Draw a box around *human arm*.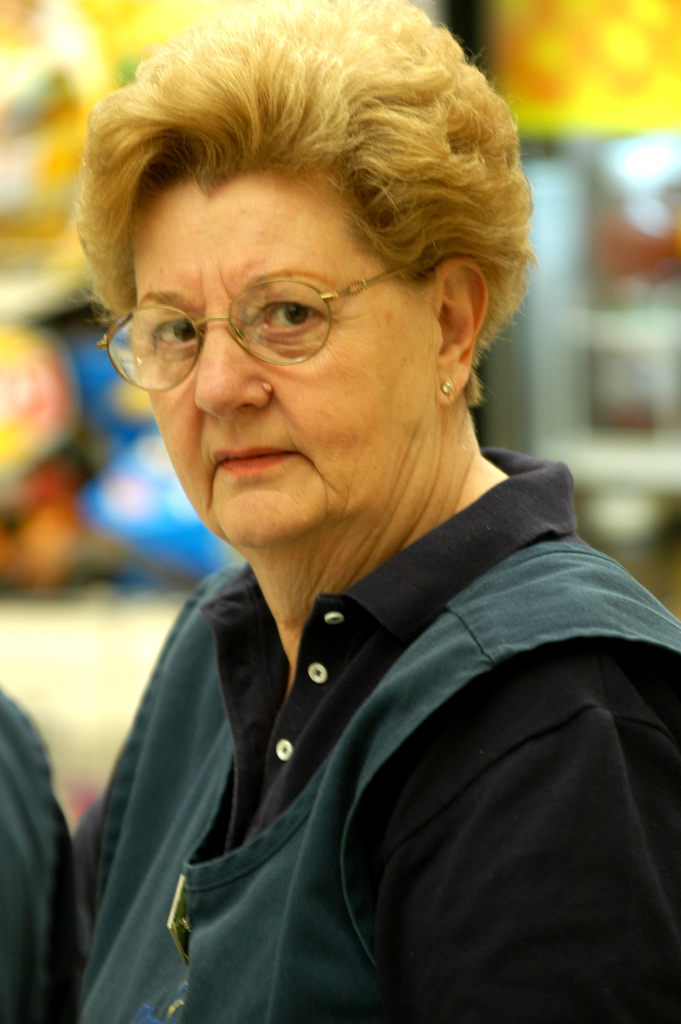
<region>388, 701, 678, 1005</region>.
